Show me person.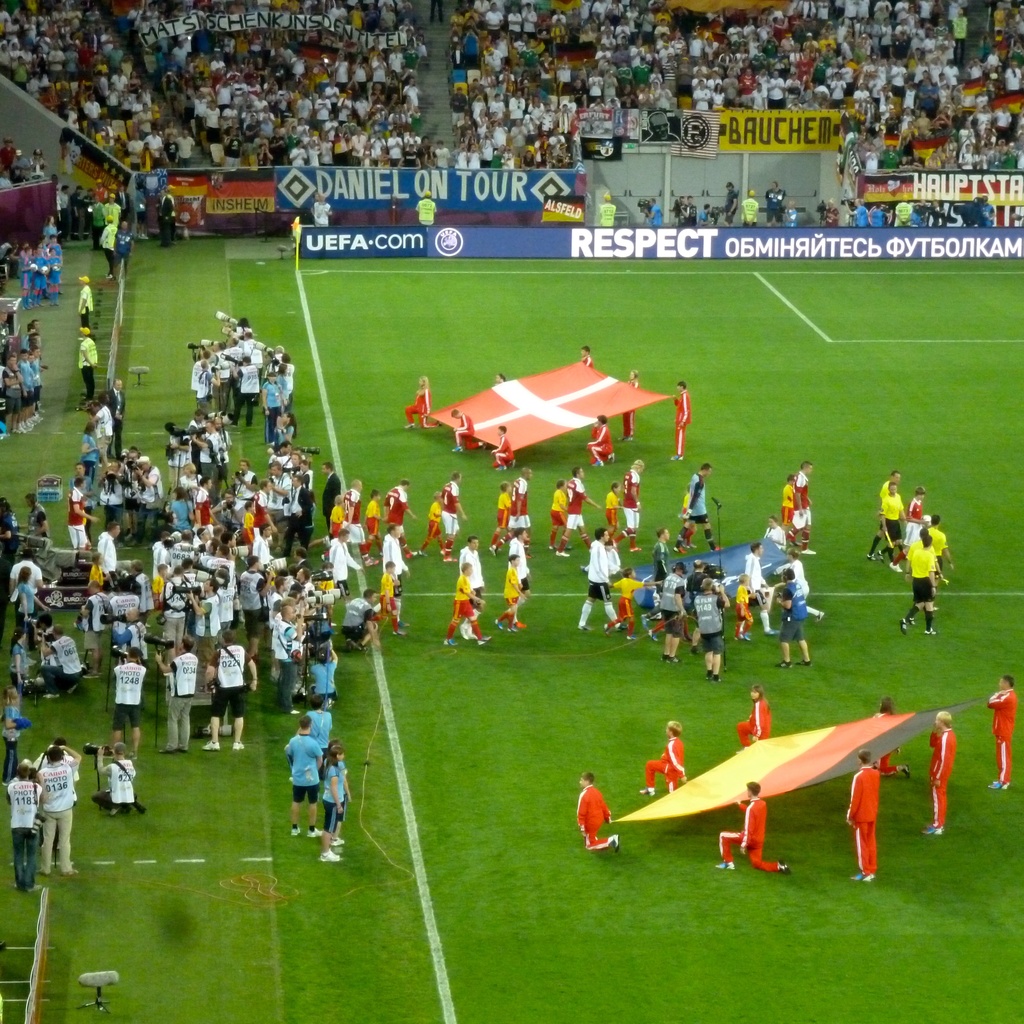
person is here: 493 479 511 535.
